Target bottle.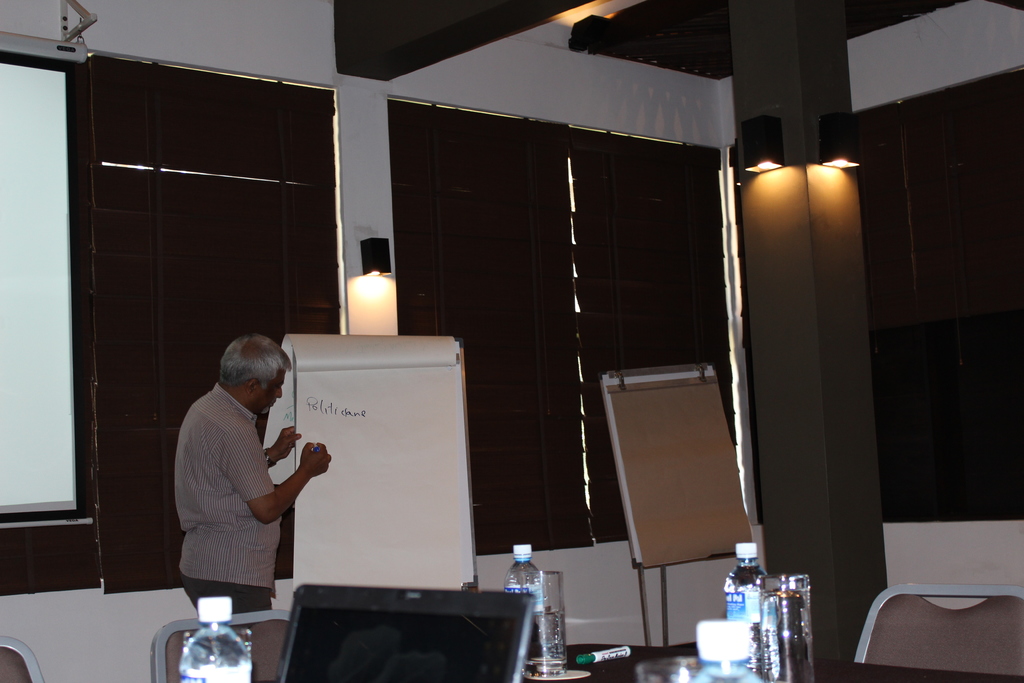
Target region: bbox(721, 540, 766, 675).
